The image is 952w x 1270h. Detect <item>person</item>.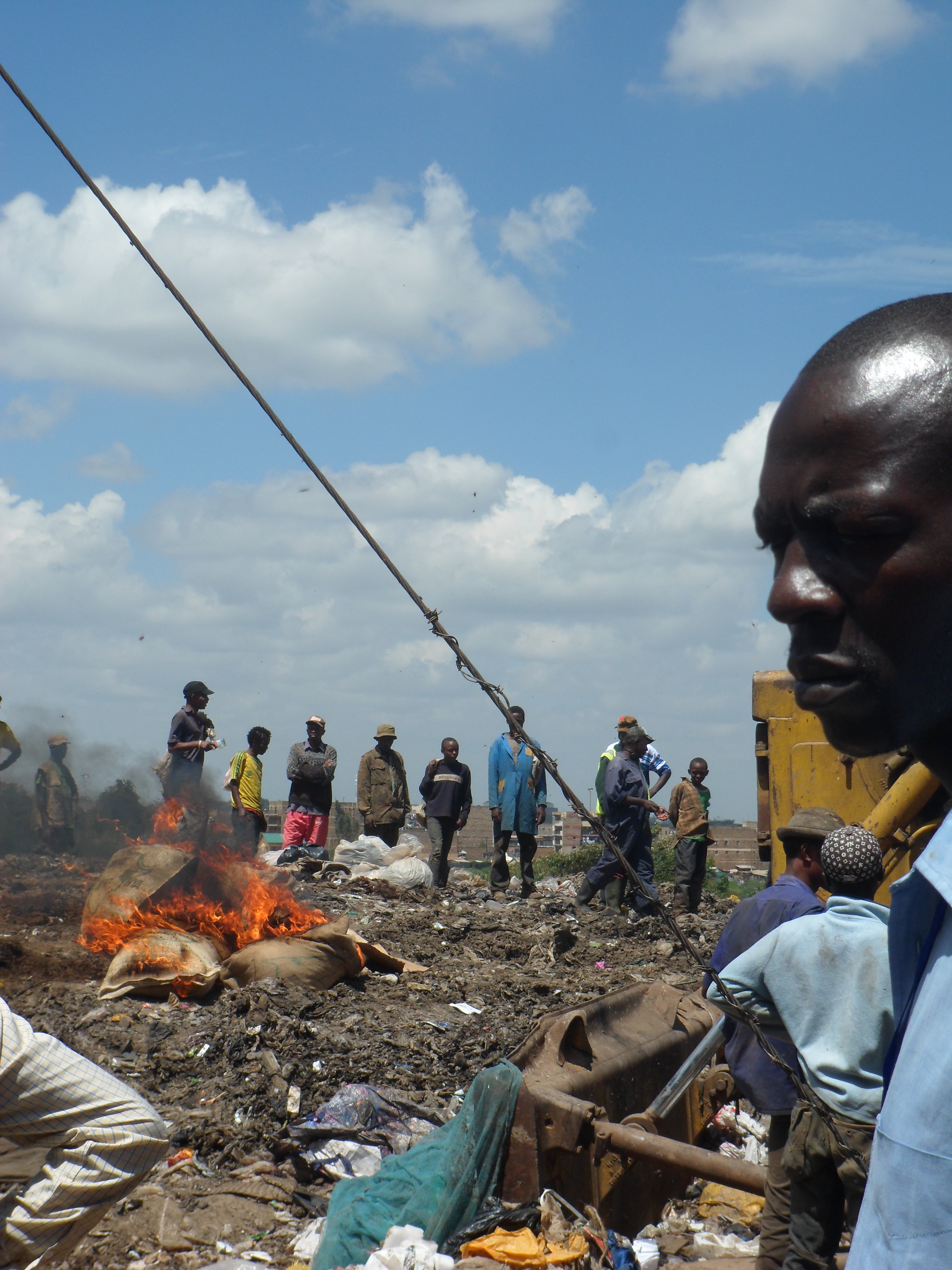
Detection: (170,213,198,268).
